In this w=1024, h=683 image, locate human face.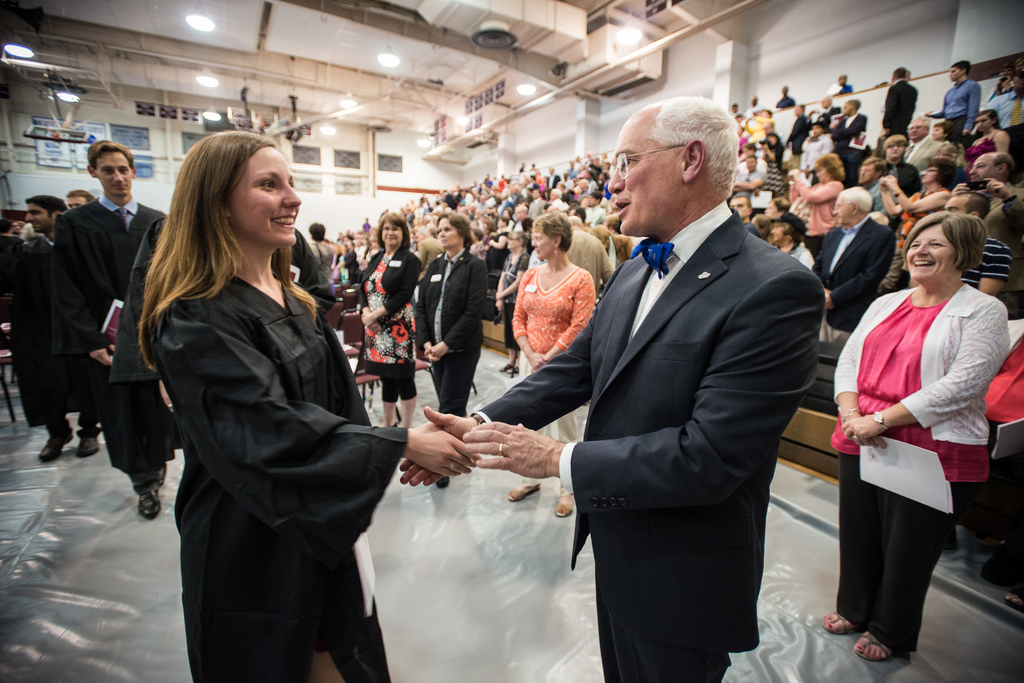
Bounding box: <region>603, 127, 683, 226</region>.
